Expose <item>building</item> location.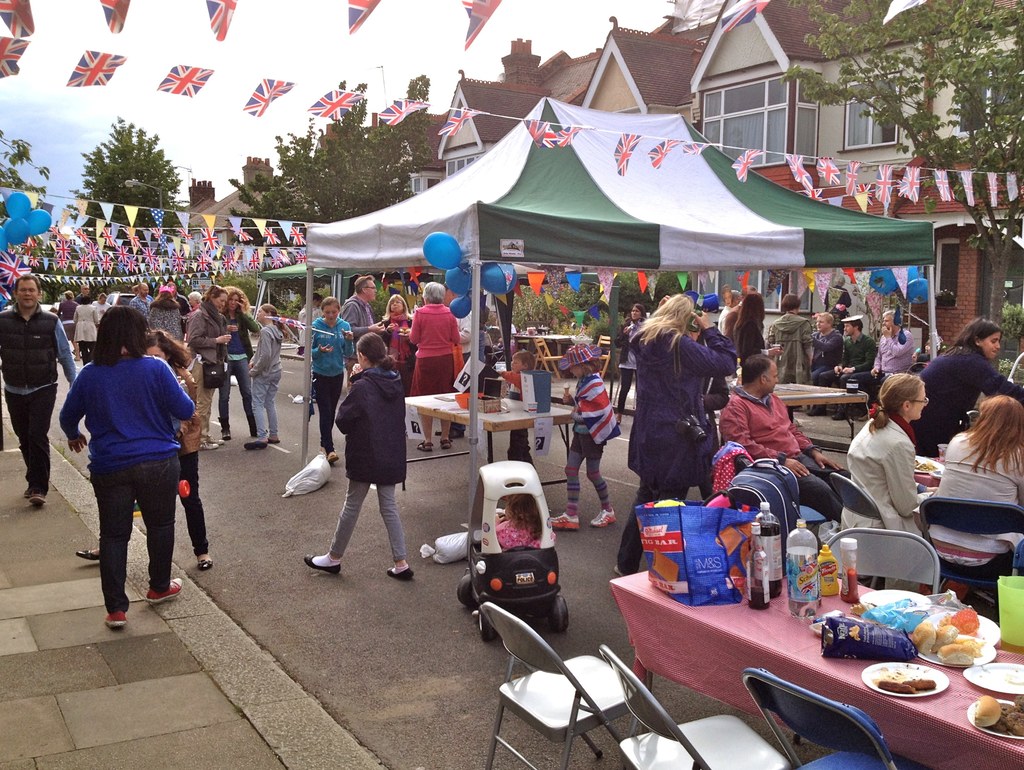
Exposed at left=436, top=14, right=714, bottom=313.
